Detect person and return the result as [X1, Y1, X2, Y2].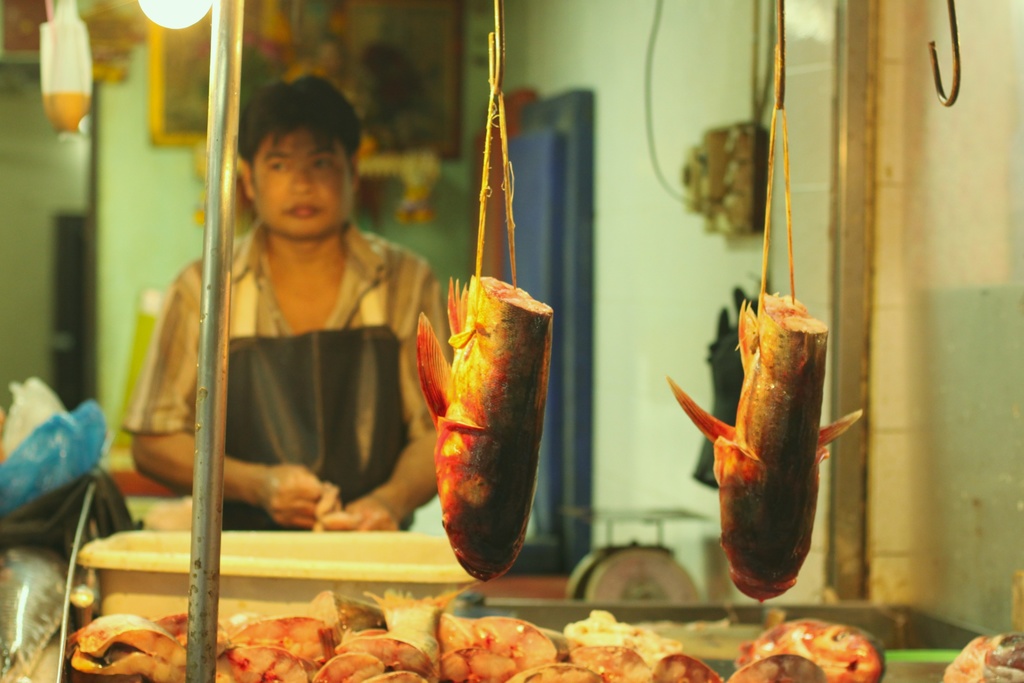
[125, 74, 468, 530].
